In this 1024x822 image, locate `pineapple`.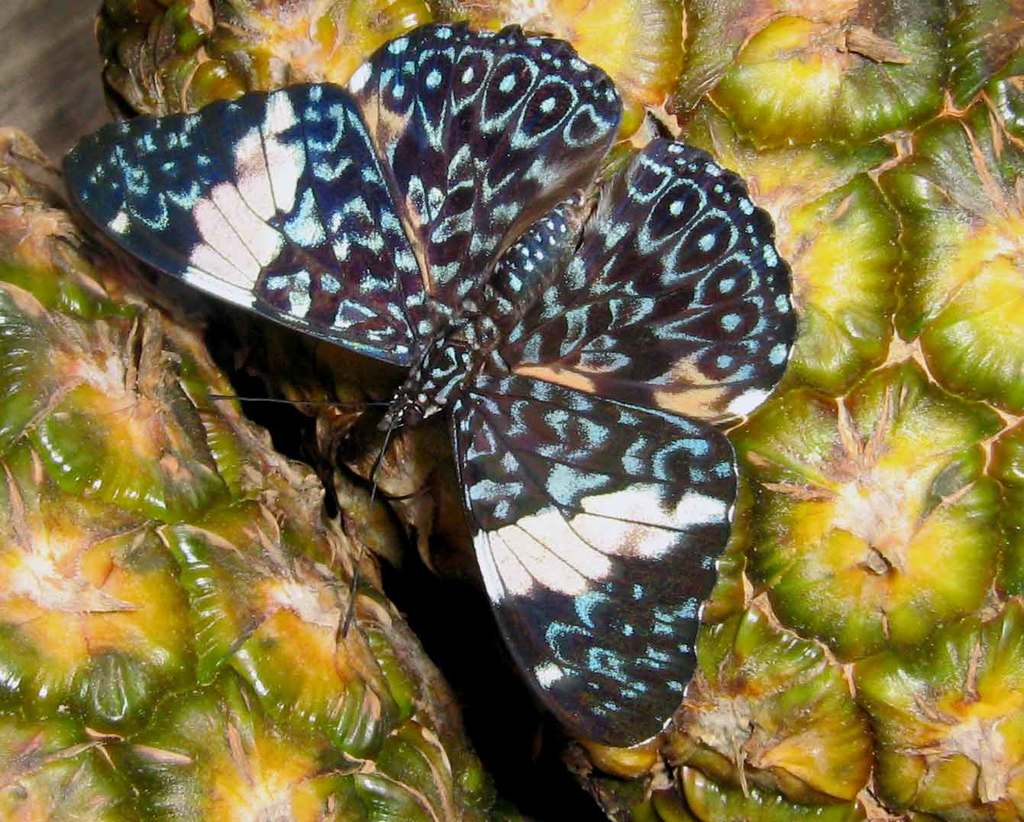
Bounding box: box(94, 0, 1023, 821).
